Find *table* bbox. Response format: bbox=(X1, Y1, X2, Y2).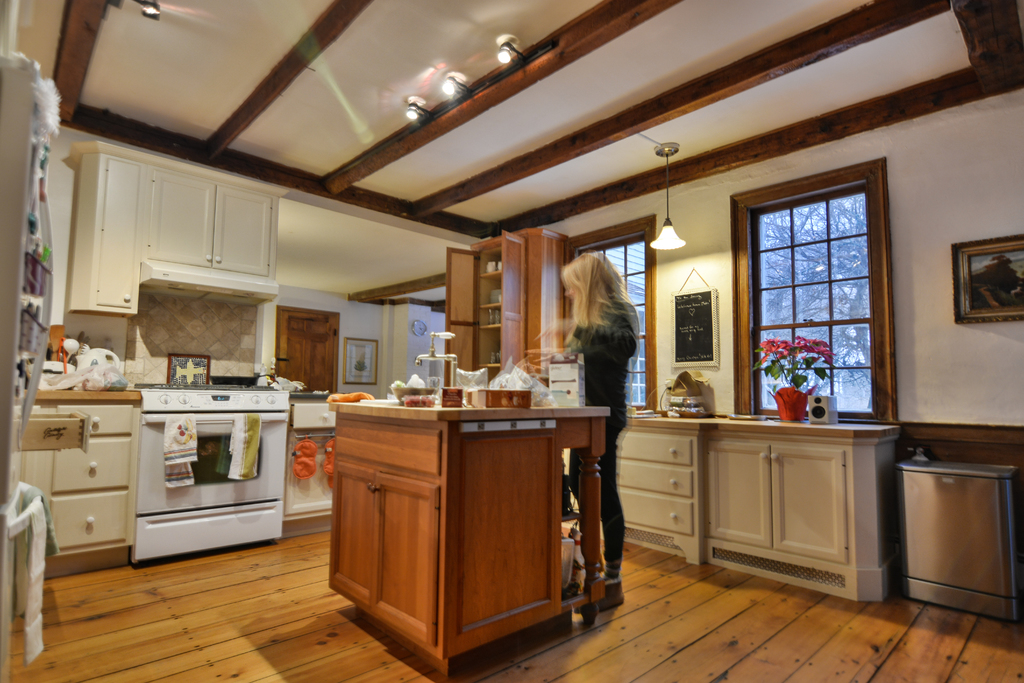
bbox=(299, 379, 646, 655).
